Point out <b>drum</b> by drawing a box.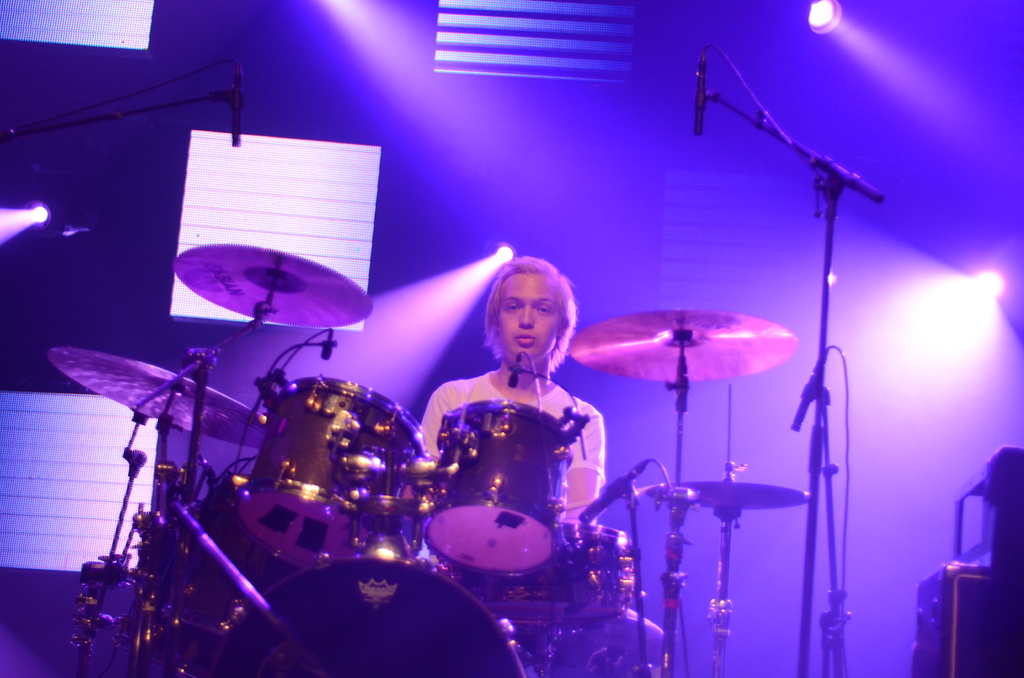
box=[428, 398, 558, 586].
